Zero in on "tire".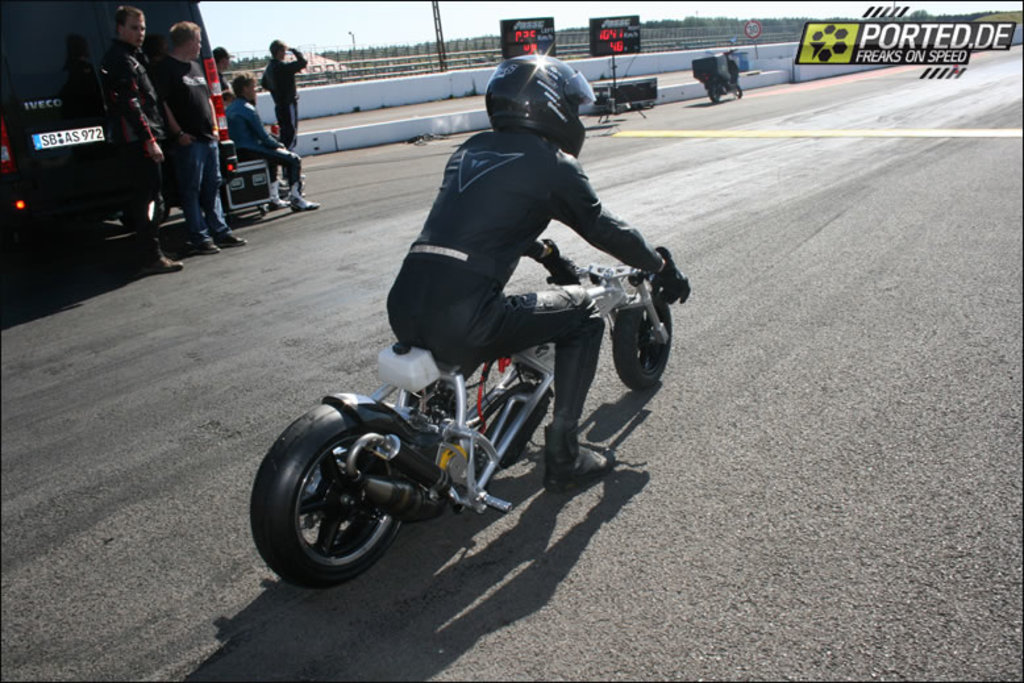
Zeroed in: [611,290,671,387].
